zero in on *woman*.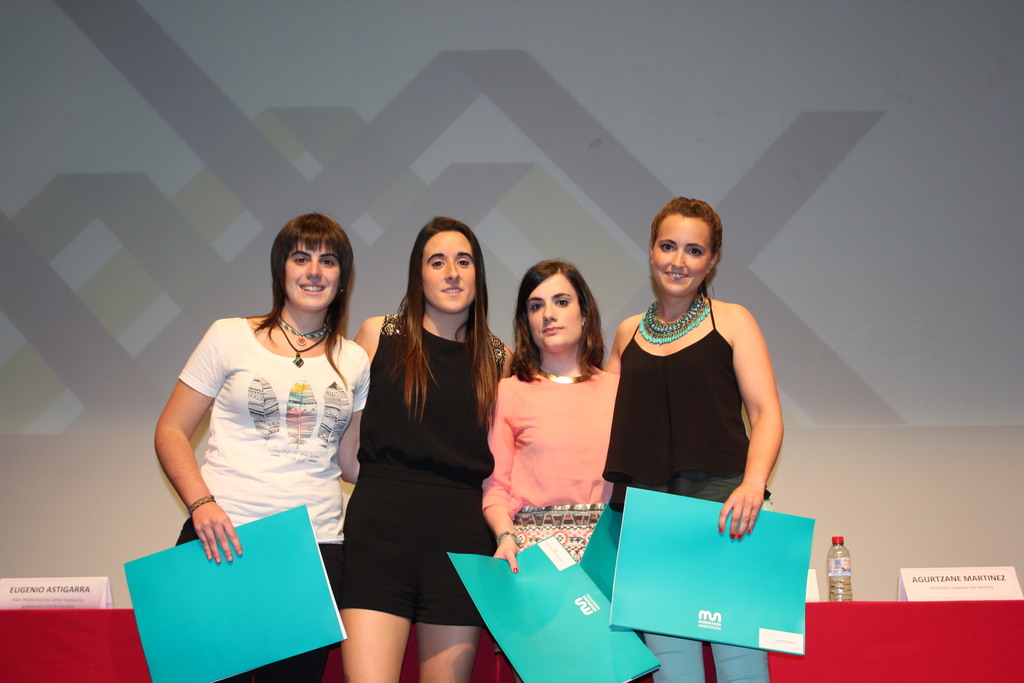
Zeroed in: select_region(348, 220, 514, 682).
